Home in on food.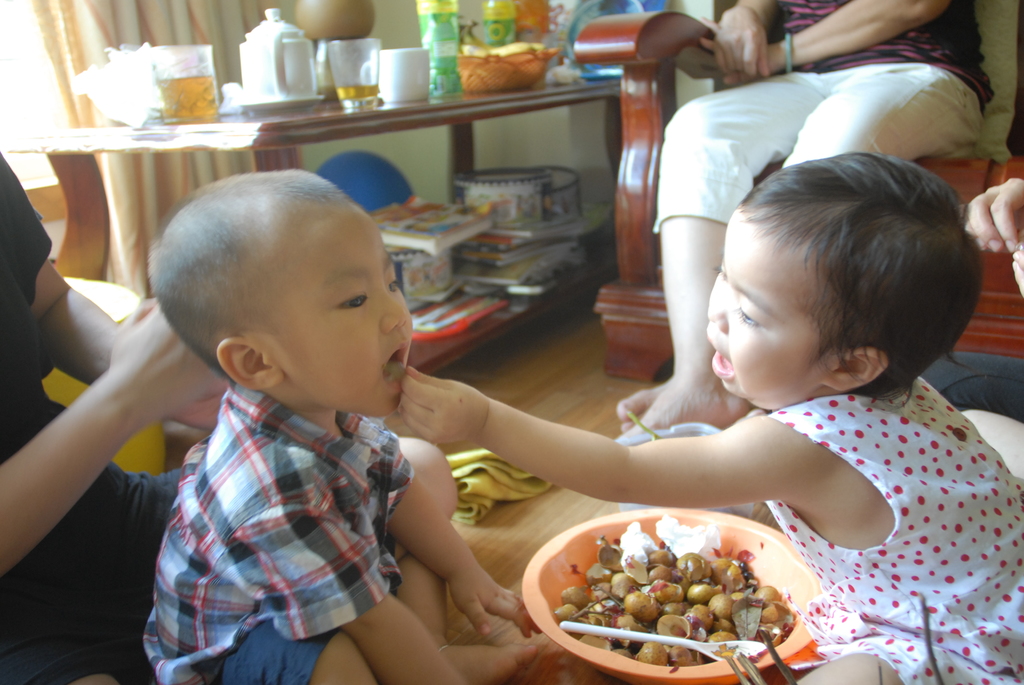
Homed in at (left=626, top=592, right=652, bottom=621).
